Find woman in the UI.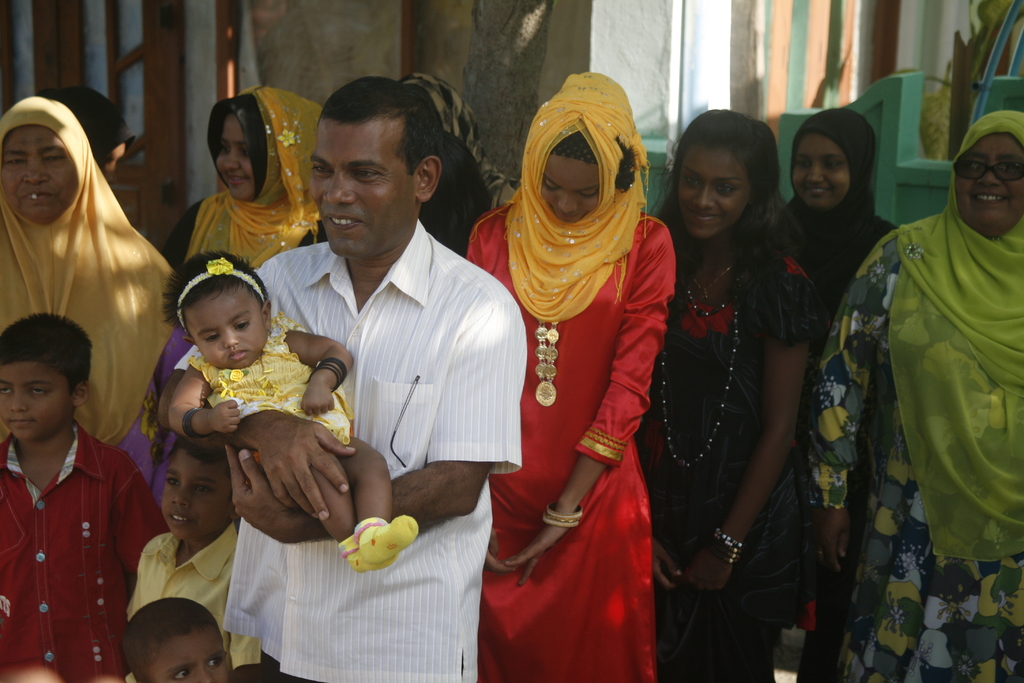
UI element at [159, 84, 330, 274].
